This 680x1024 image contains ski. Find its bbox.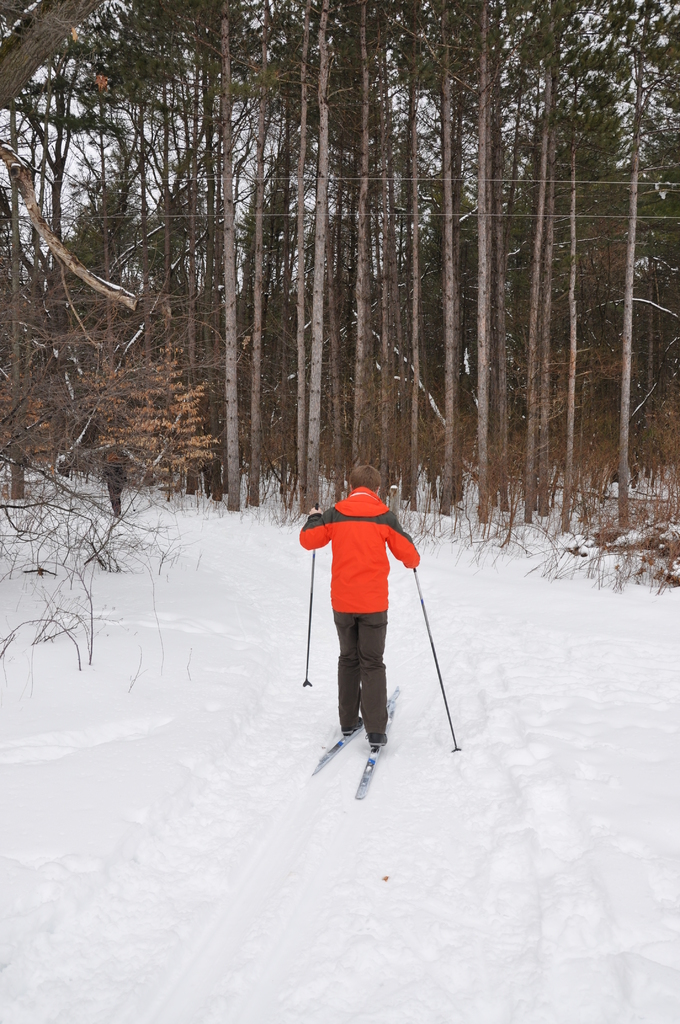
301,721,369,787.
